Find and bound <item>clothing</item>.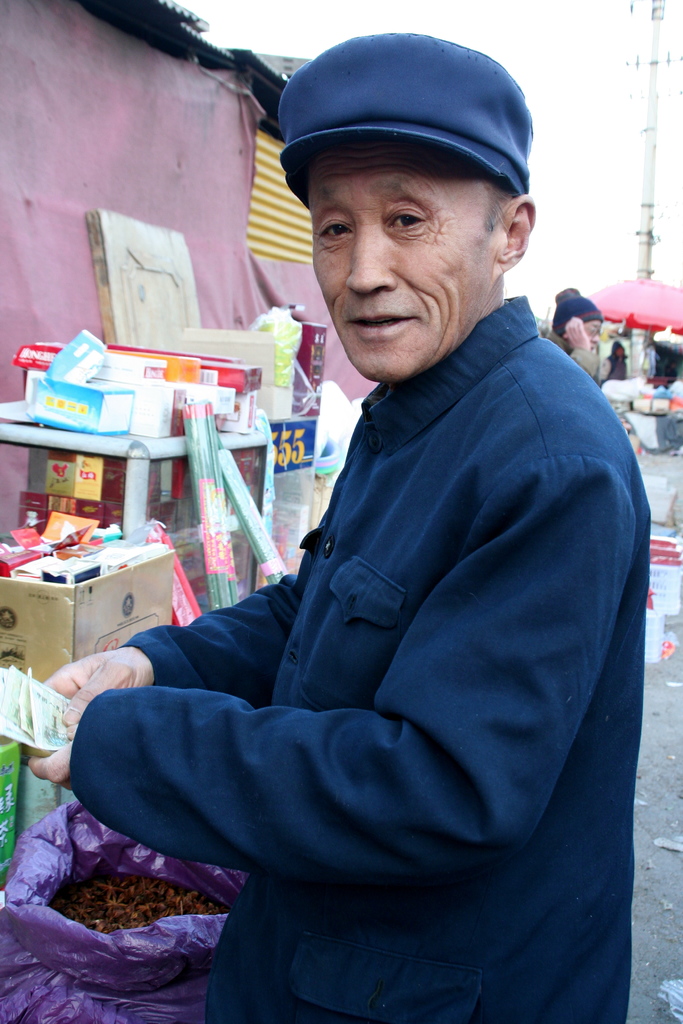
Bound: 76/295/617/1023.
